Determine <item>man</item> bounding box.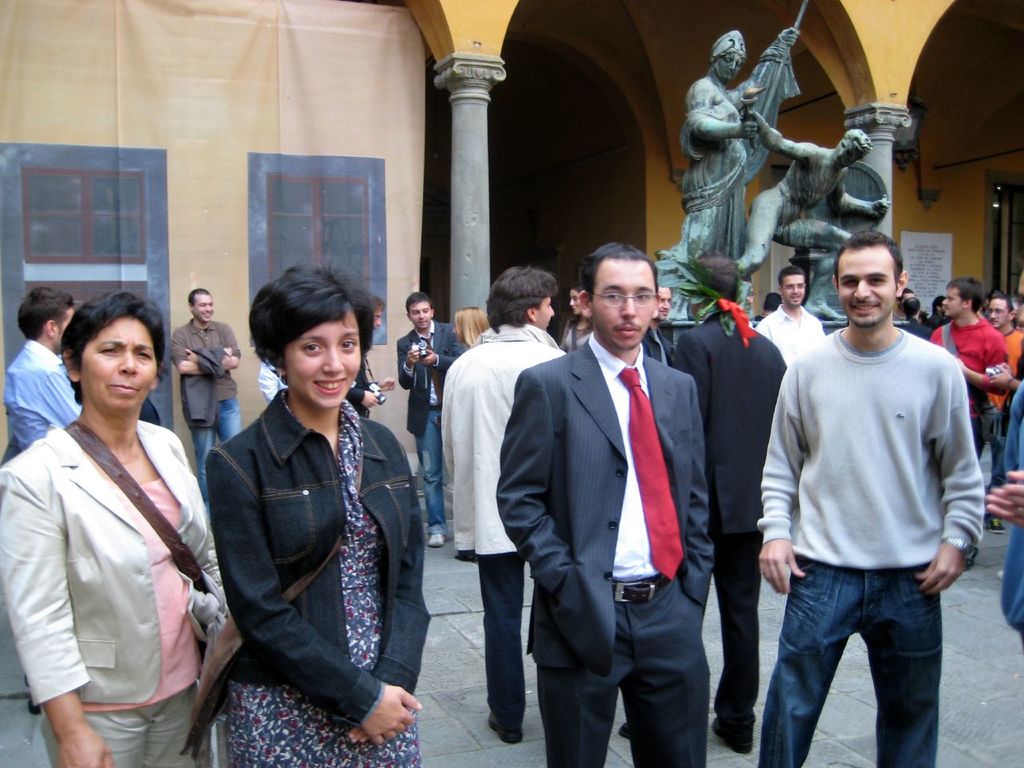
Determined: 741 114 893 321.
